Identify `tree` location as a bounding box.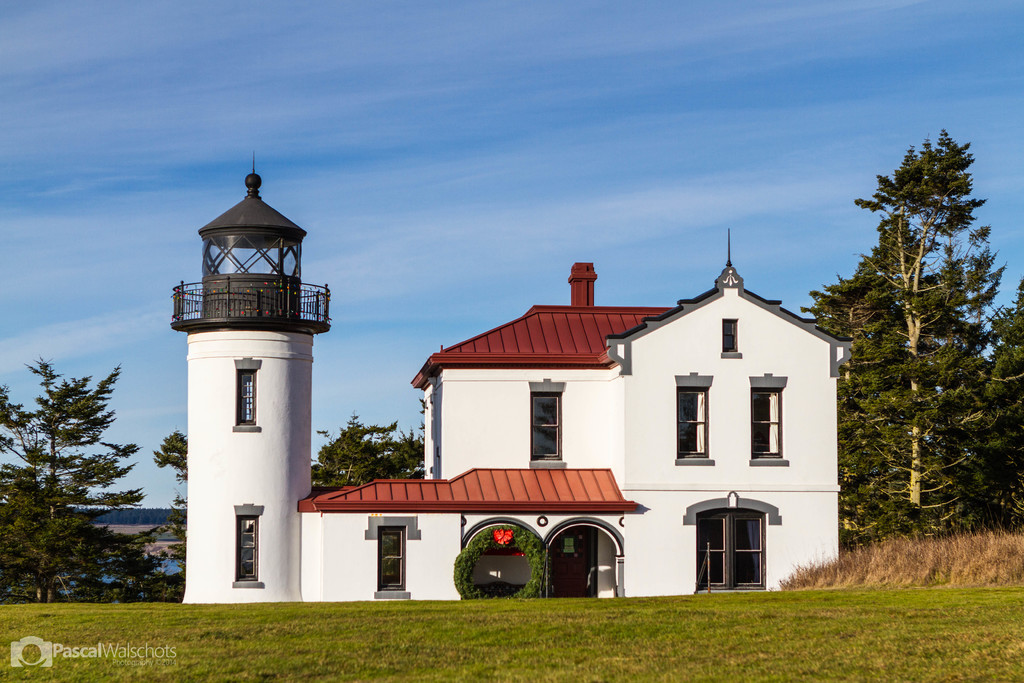
crop(150, 418, 201, 486).
